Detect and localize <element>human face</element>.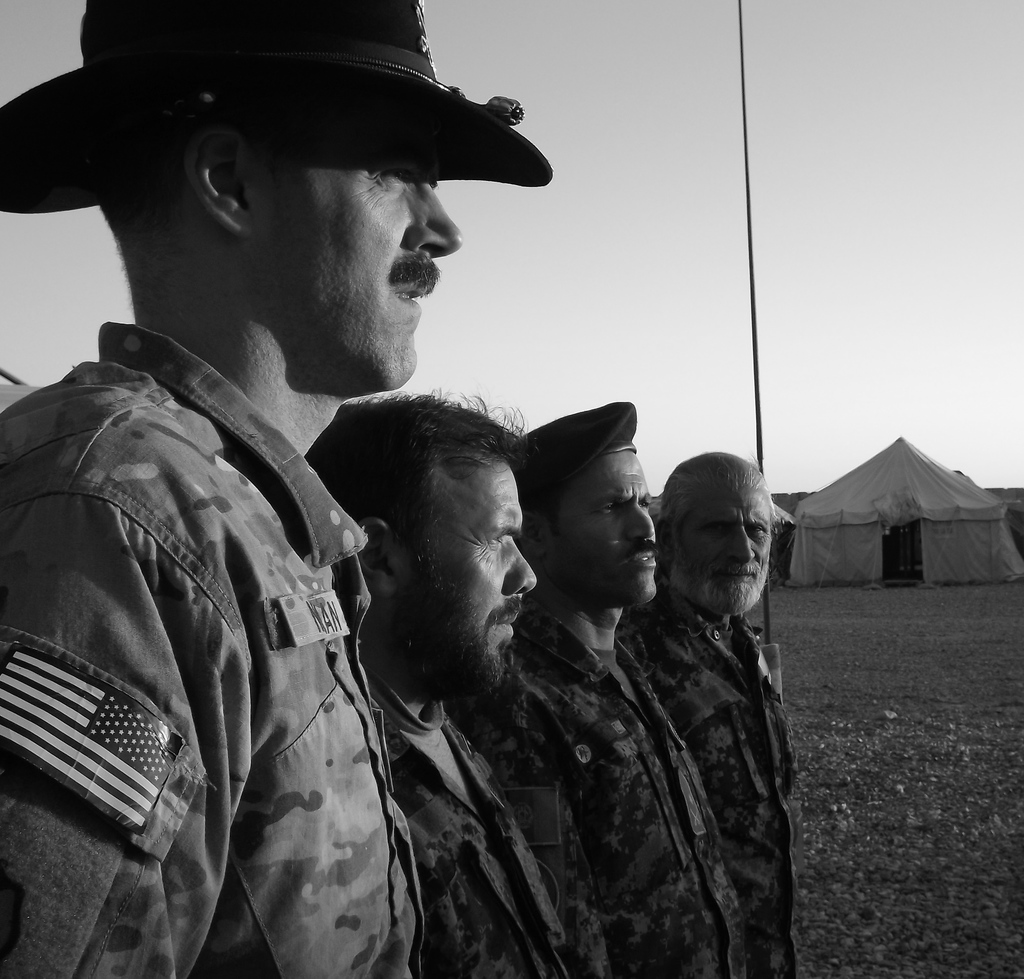
Localized at [x1=547, y1=453, x2=654, y2=610].
